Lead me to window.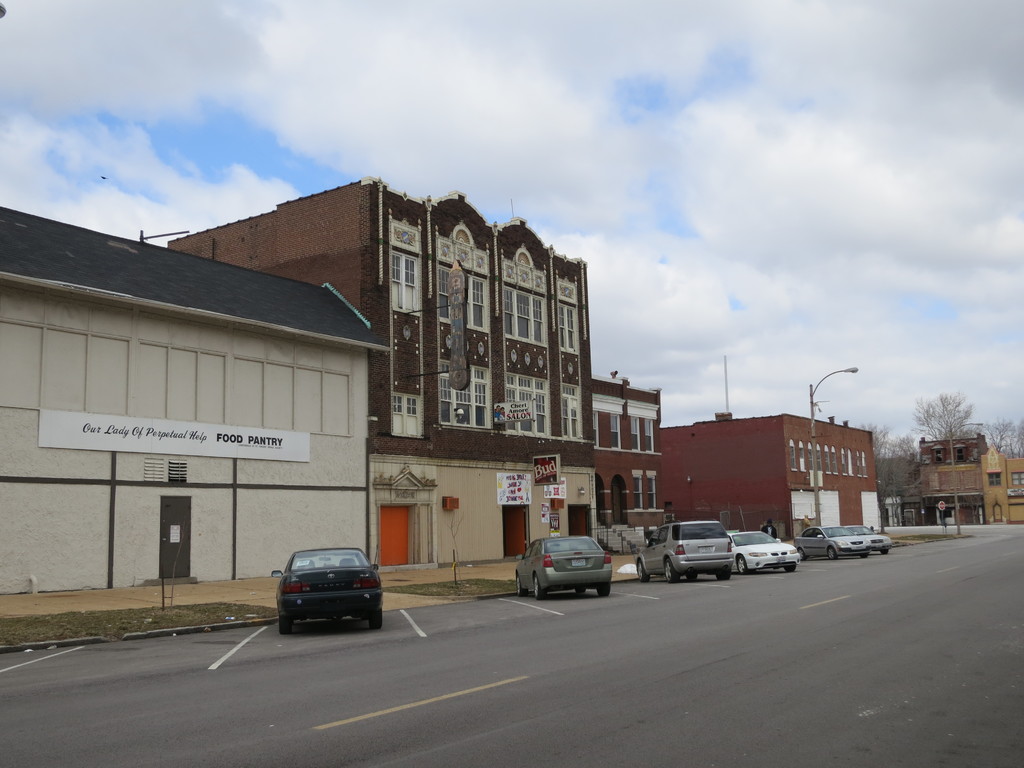
Lead to (x1=504, y1=376, x2=551, y2=433).
